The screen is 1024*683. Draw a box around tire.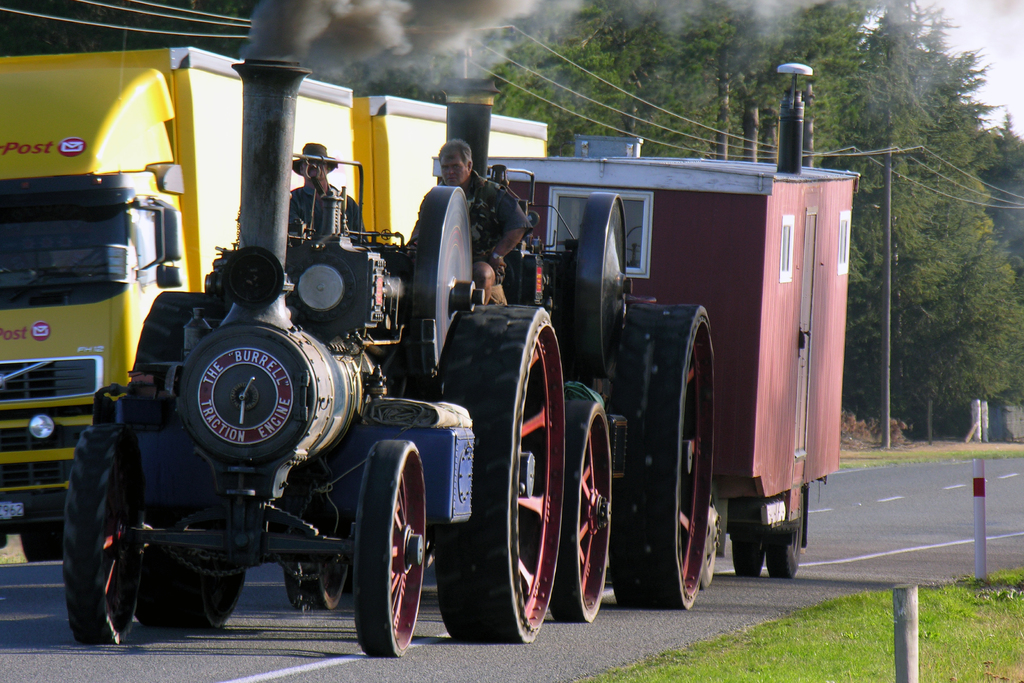
[548, 400, 612, 621].
